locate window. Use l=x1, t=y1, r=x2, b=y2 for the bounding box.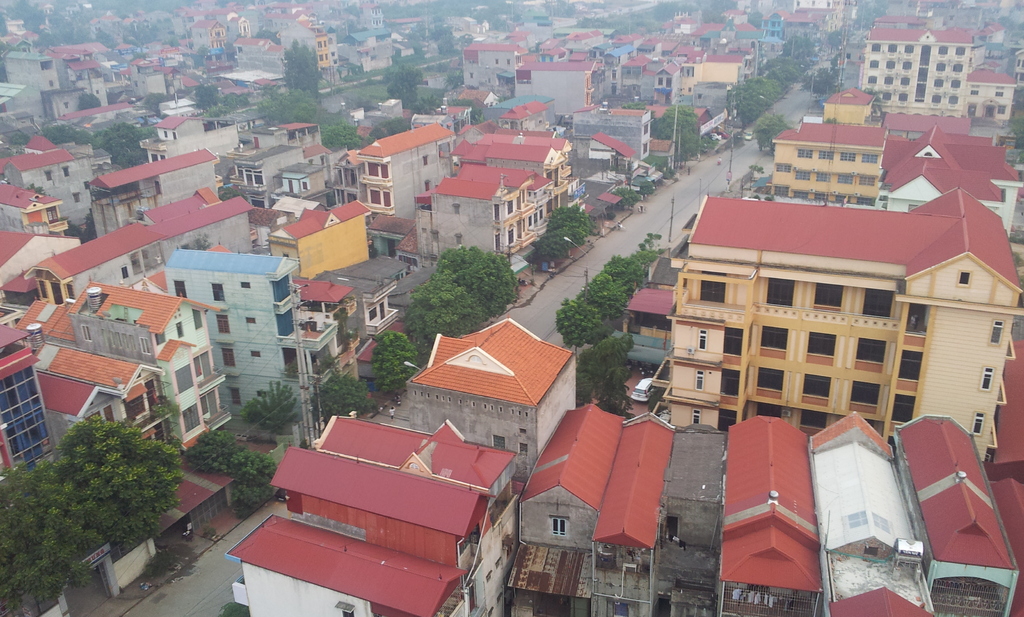
l=888, t=434, r=897, b=454.
